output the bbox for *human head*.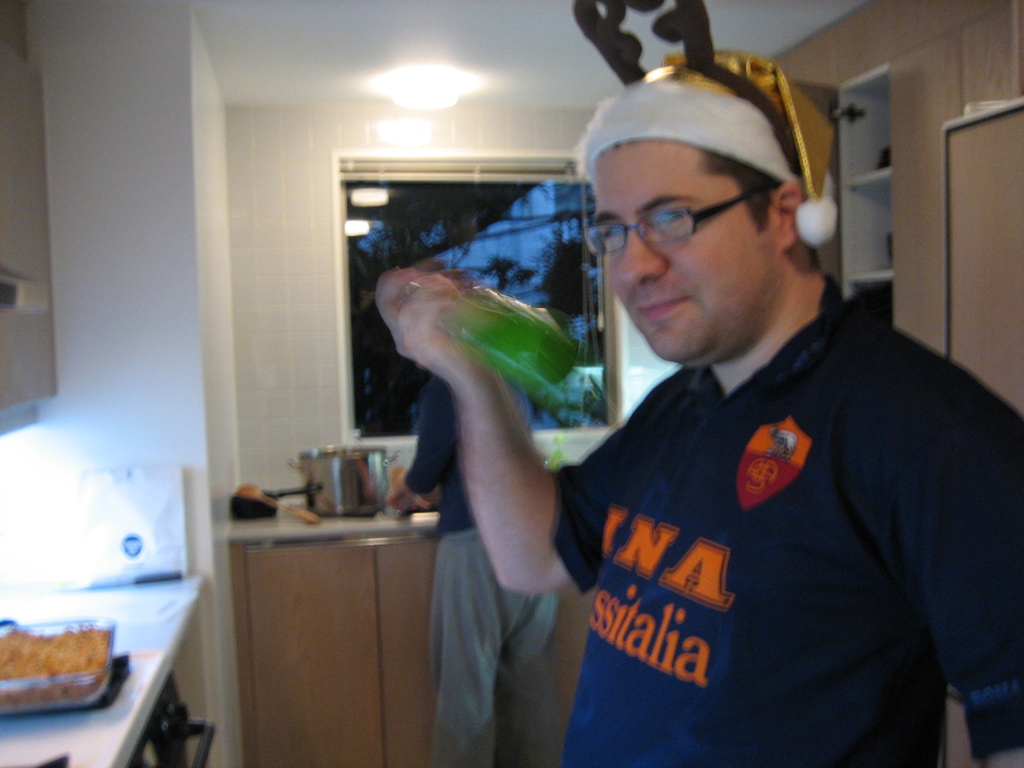
bbox(588, 78, 807, 367).
